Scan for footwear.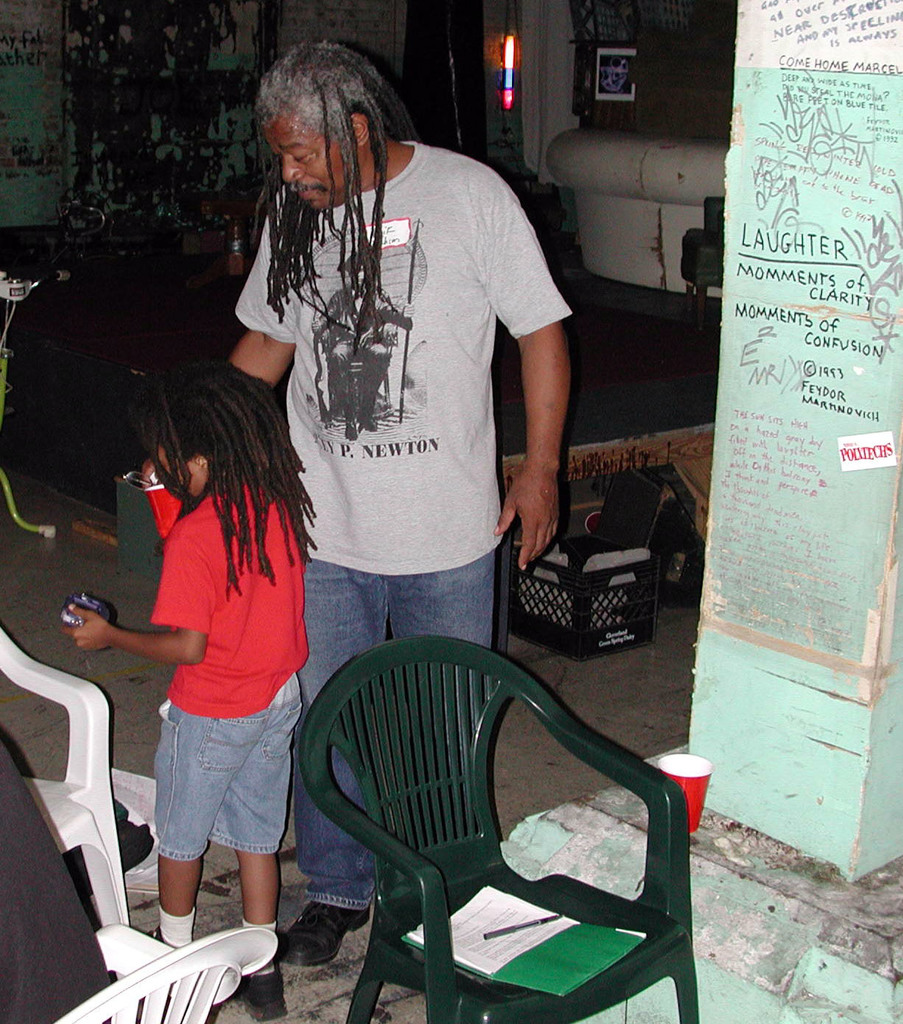
Scan result: region(235, 960, 289, 1021).
